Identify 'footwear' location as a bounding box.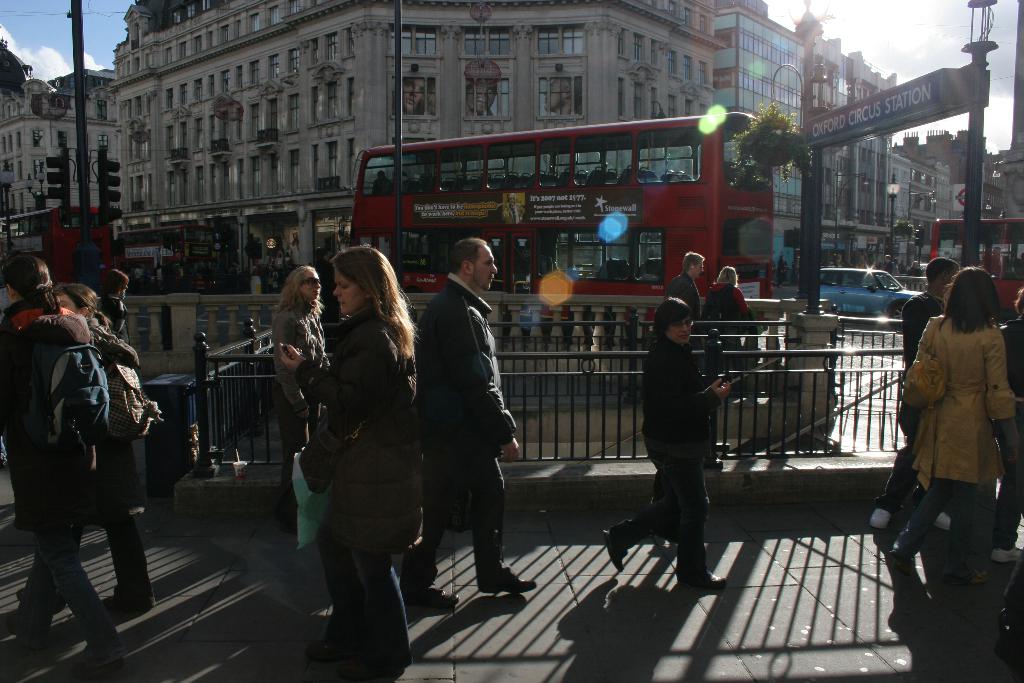
x1=15, y1=582, x2=67, y2=613.
